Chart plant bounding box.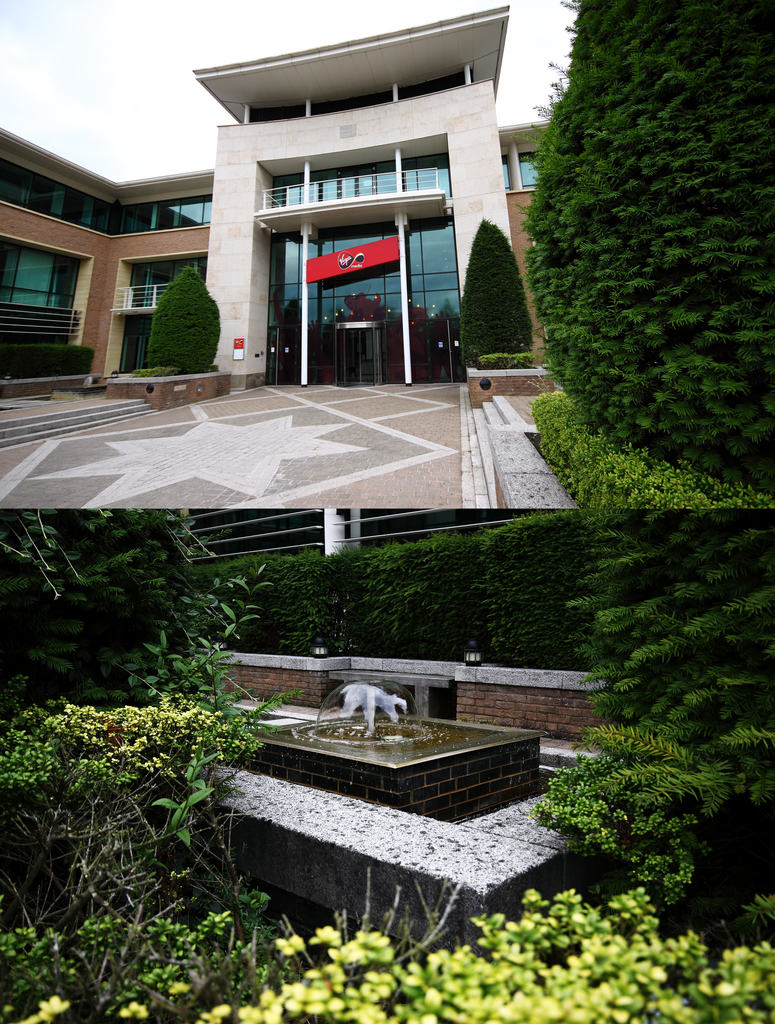
Charted: left=470, top=348, right=539, bottom=369.
